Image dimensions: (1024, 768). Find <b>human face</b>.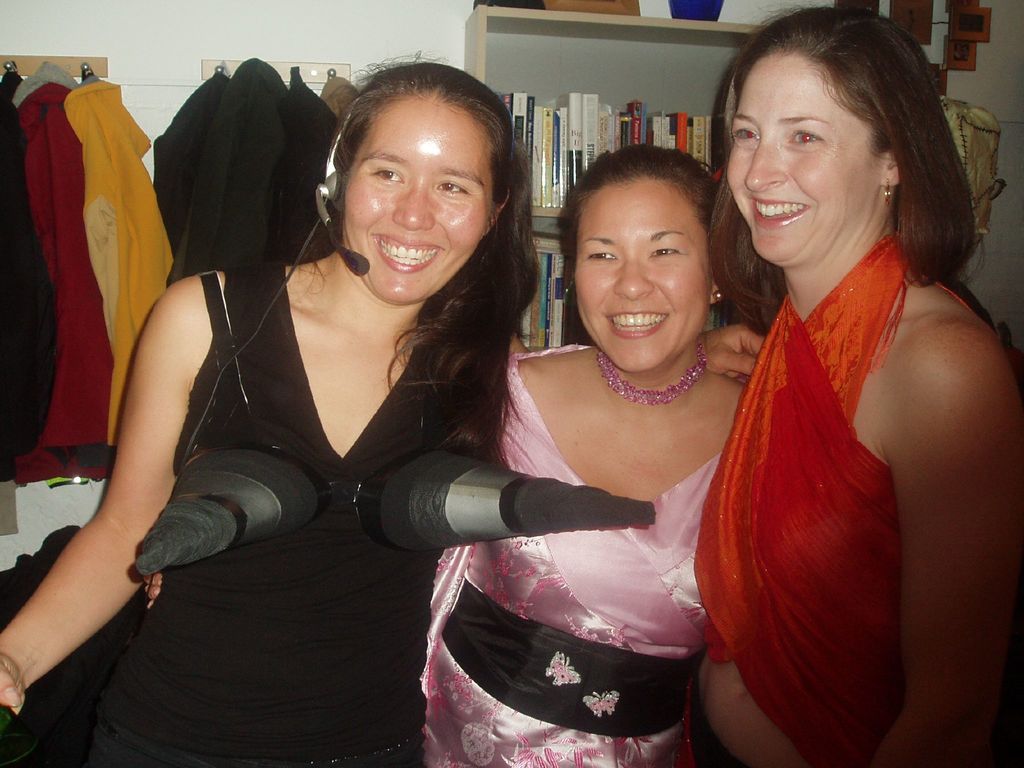
573:177:713:372.
